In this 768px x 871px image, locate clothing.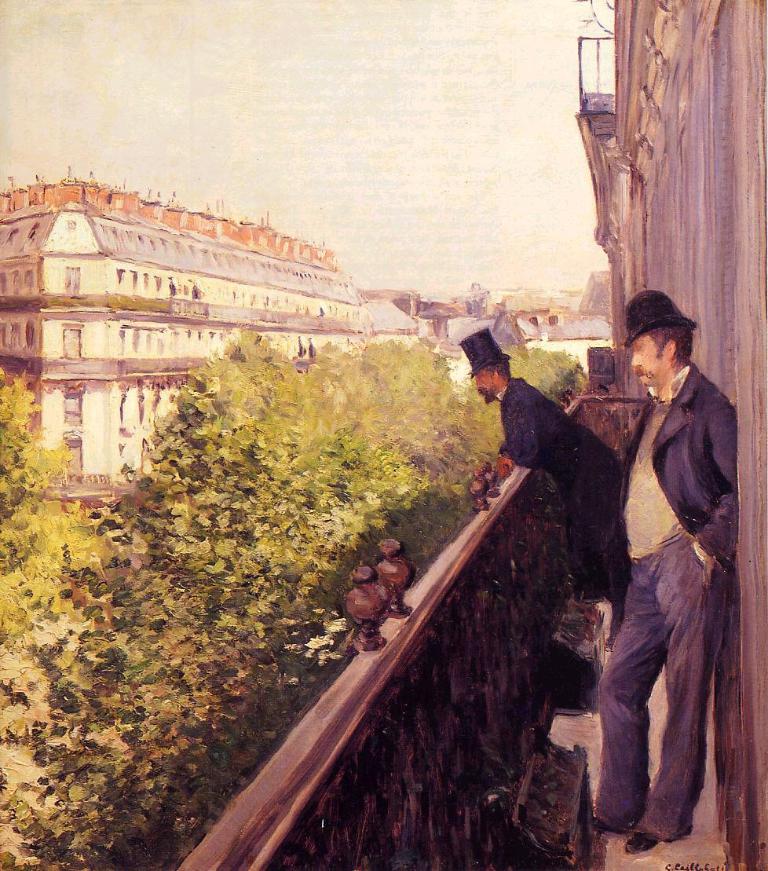
Bounding box: 567, 525, 625, 625.
